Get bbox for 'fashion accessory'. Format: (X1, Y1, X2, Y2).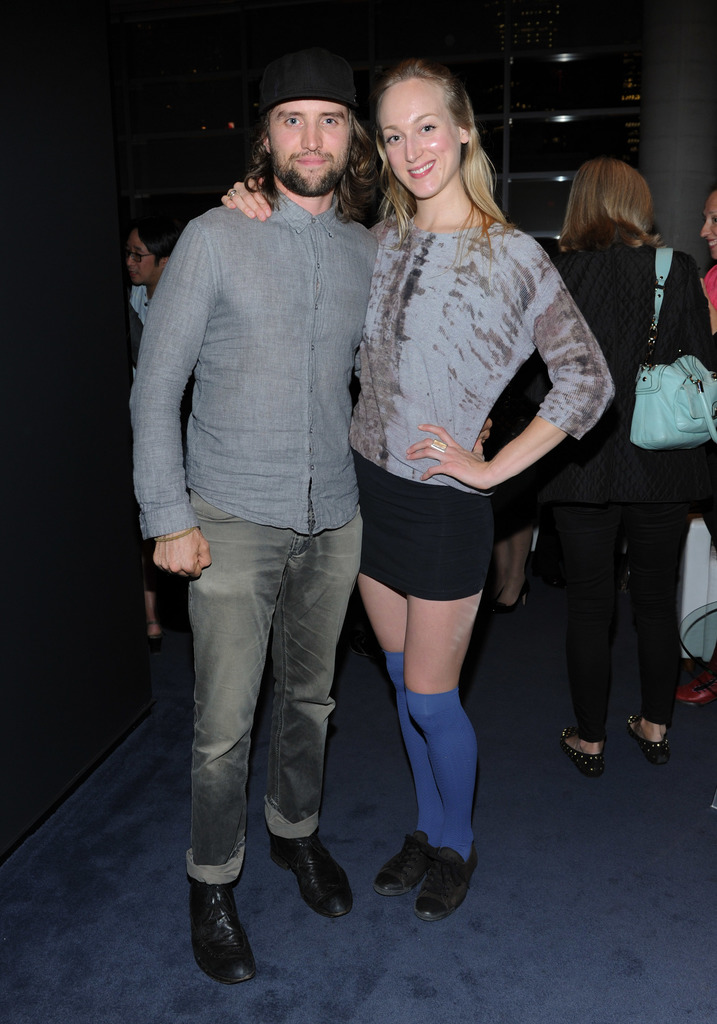
(412, 843, 479, 922).
